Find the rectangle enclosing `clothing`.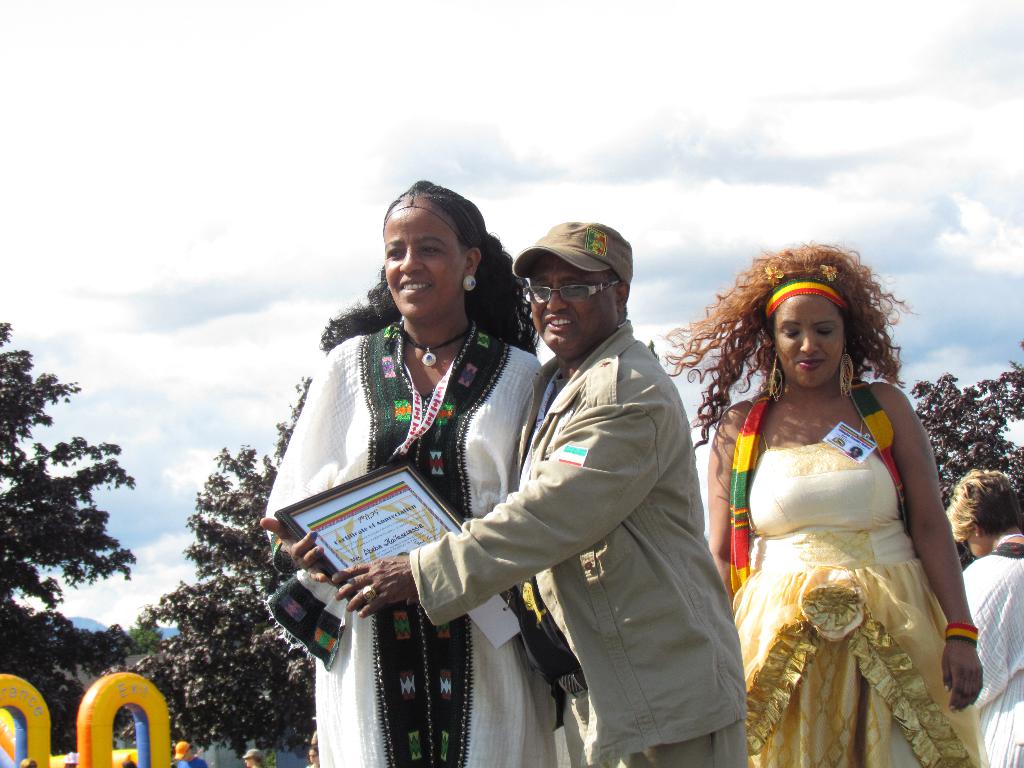
959/532/1023/767.
